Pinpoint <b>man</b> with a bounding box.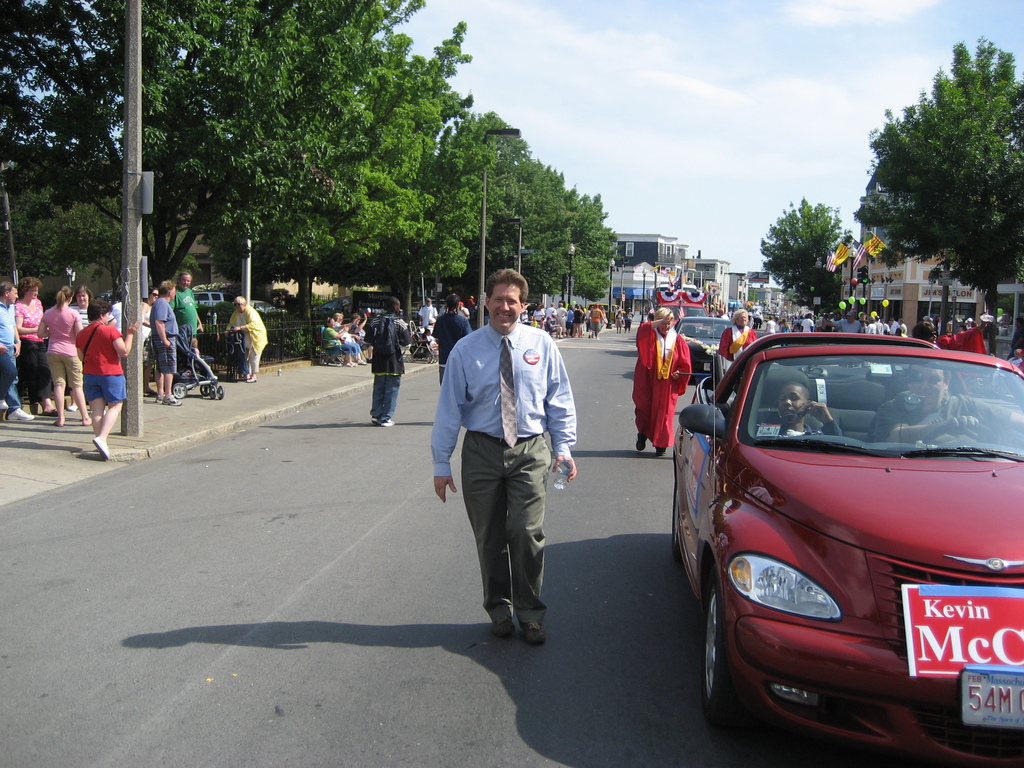
(0,280,34,423).
